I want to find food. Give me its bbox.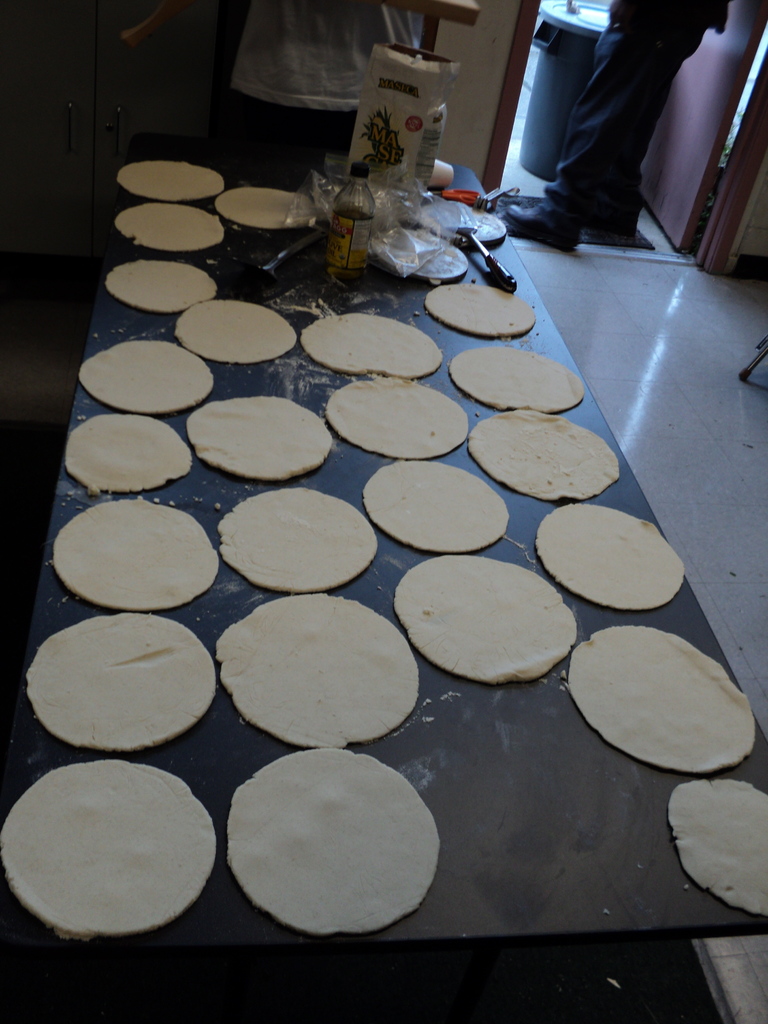
117 158 231 204.
